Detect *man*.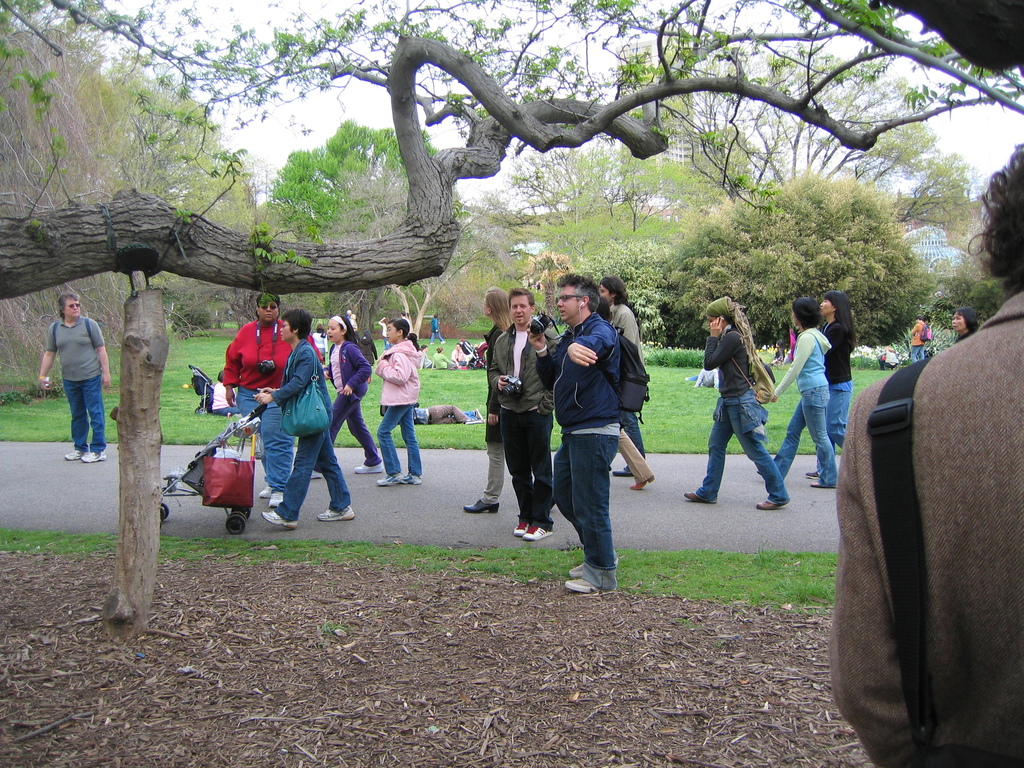
Detected at left=38, top=296, right=109, bottom=463.
